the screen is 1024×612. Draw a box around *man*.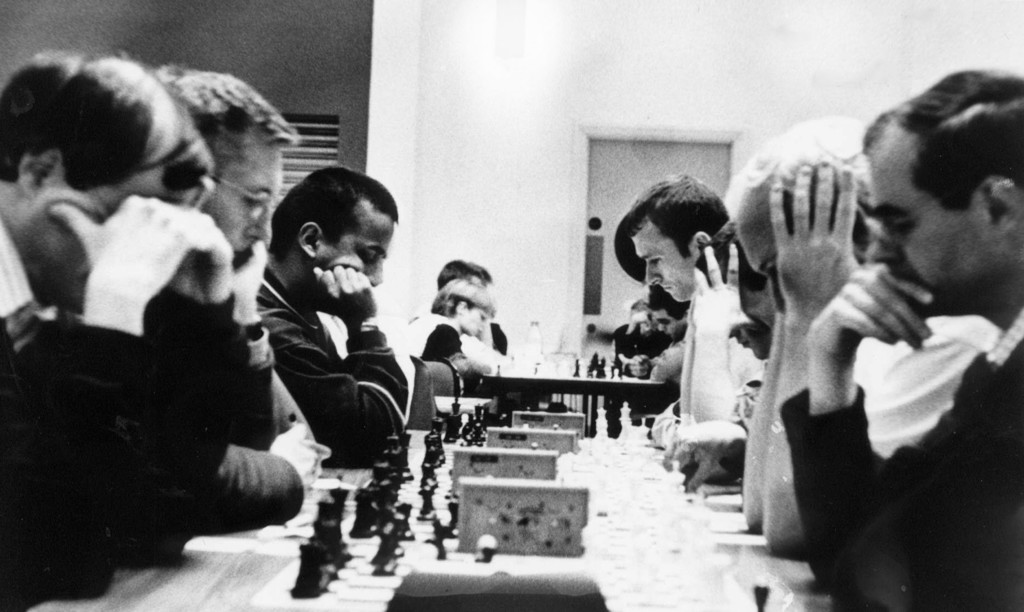
[x1=165, y1=63, x2=321, y2=511].
